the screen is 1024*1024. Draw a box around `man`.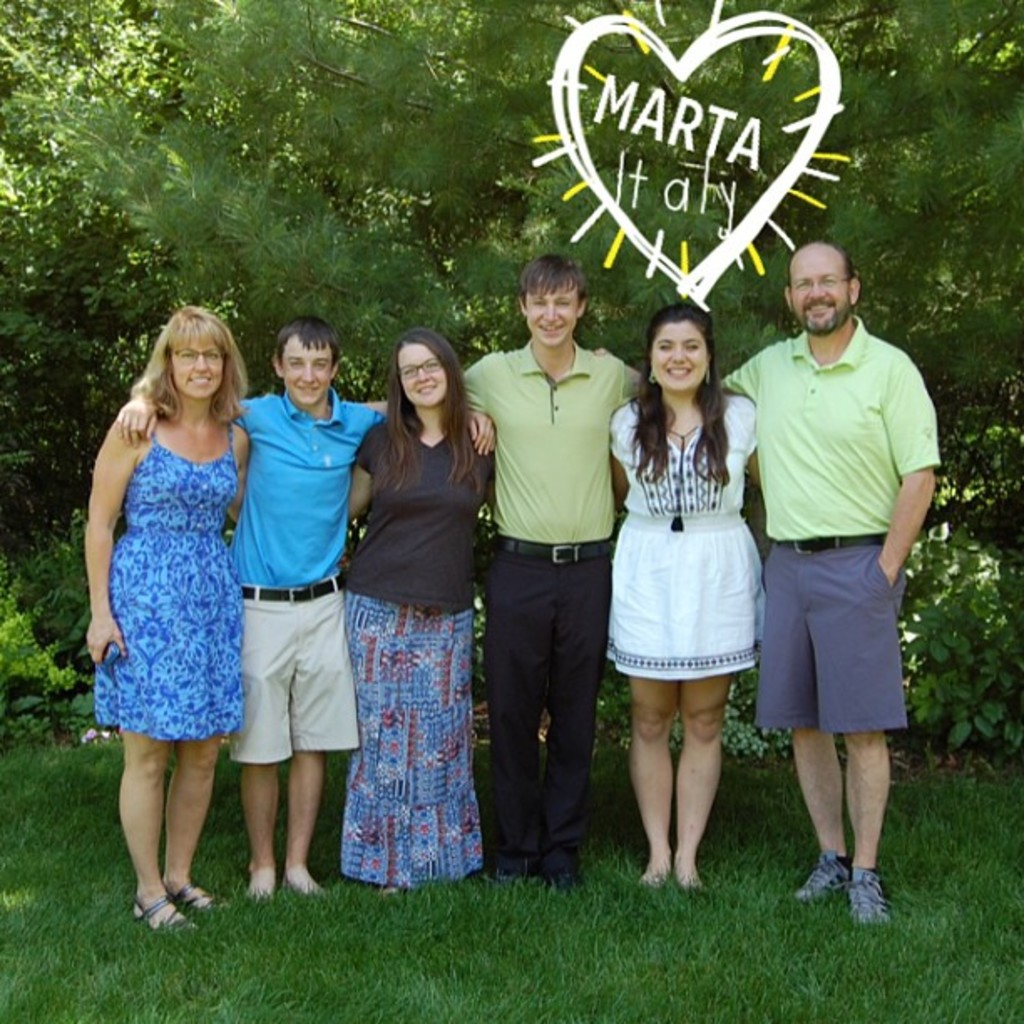
locate(110, 318, 494, 907).
